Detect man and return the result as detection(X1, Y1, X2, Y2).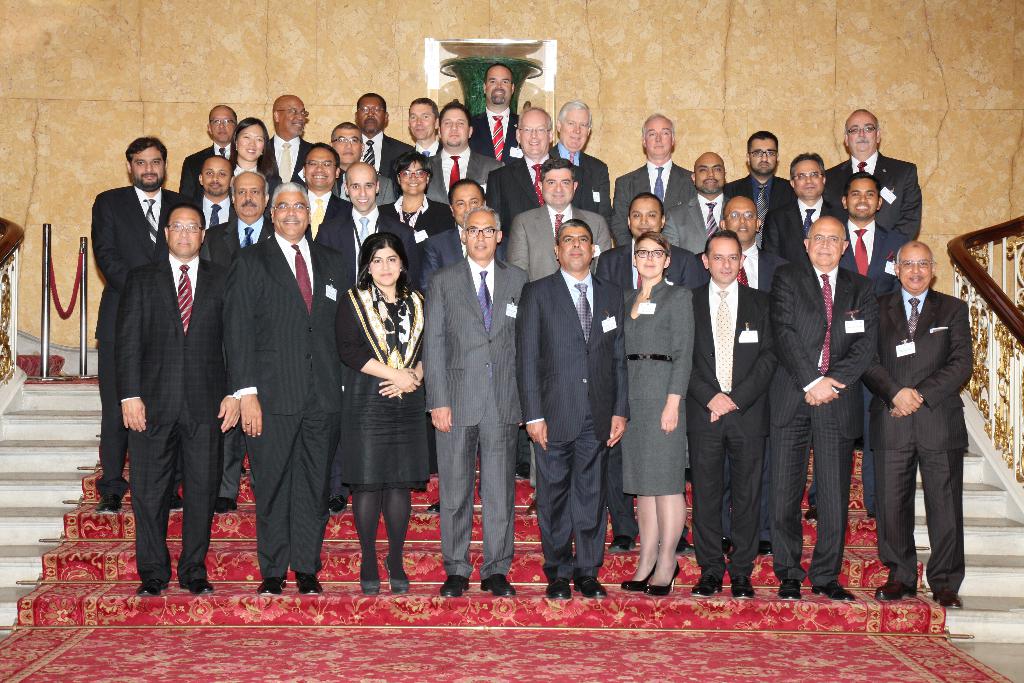
detection(860, 243, 976, 609).
